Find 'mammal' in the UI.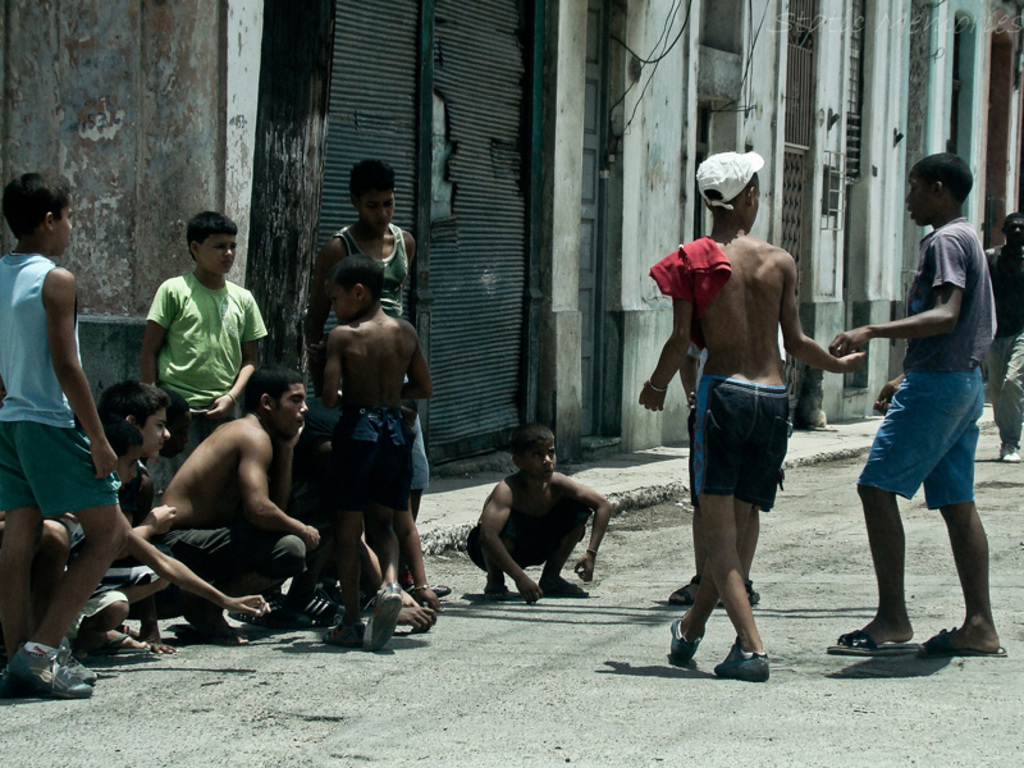
UI element at [137,201,271,484].
